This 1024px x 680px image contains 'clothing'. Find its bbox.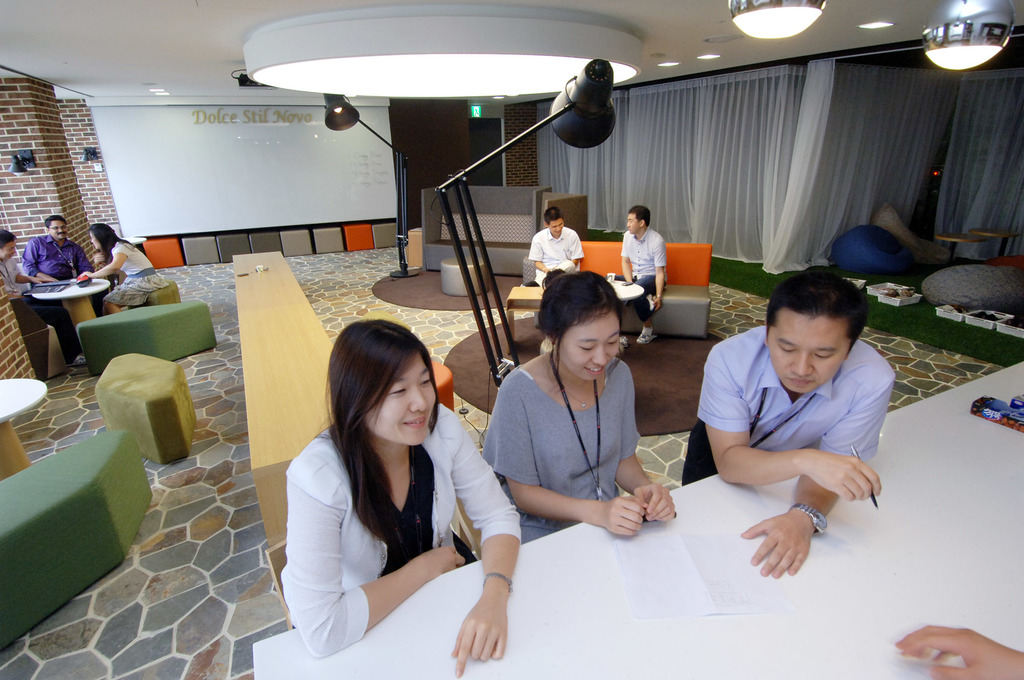
bbox(530, 223, 586, 280).
